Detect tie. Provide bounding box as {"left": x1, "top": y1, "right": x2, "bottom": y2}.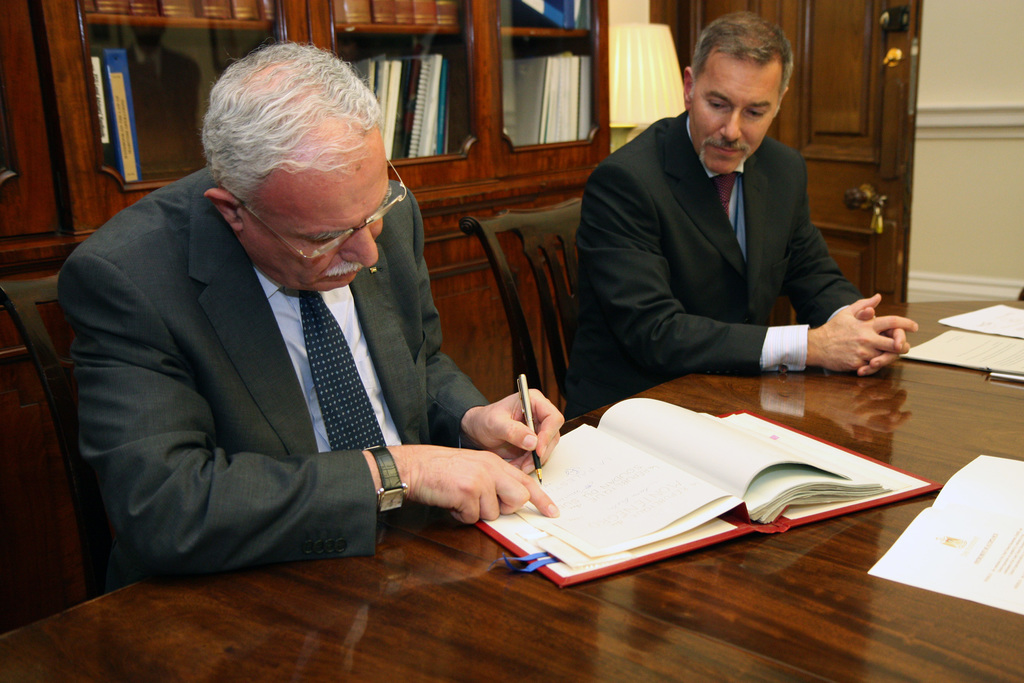
{"left": 708, "top": 170, "right": 739, "bottom": 222}.
